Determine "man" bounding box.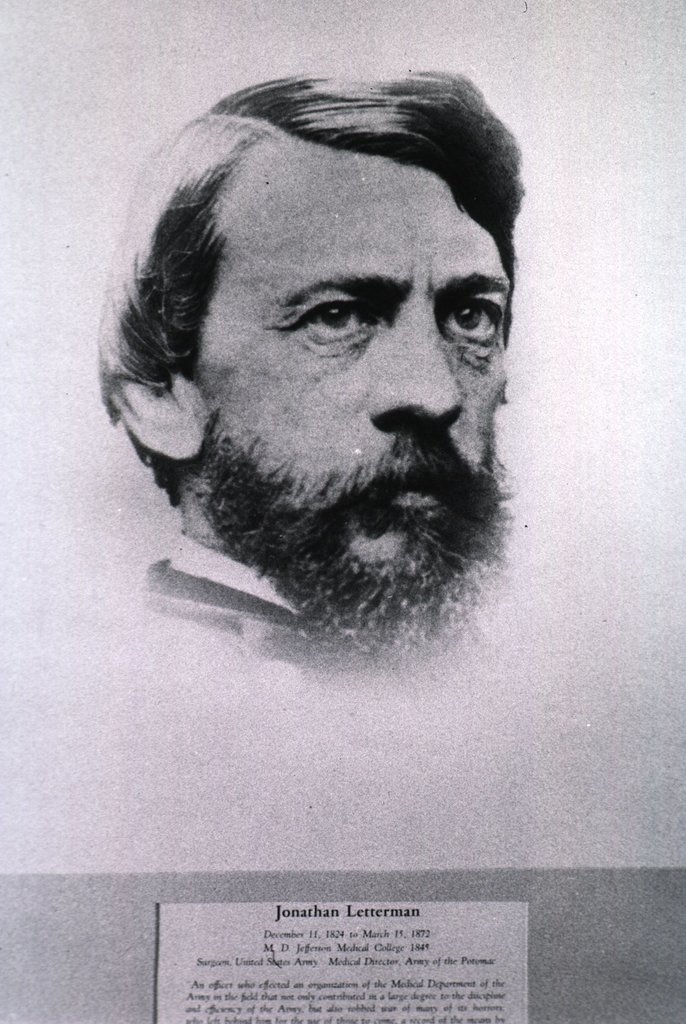
Determined: (95, 67, 529, 660).
